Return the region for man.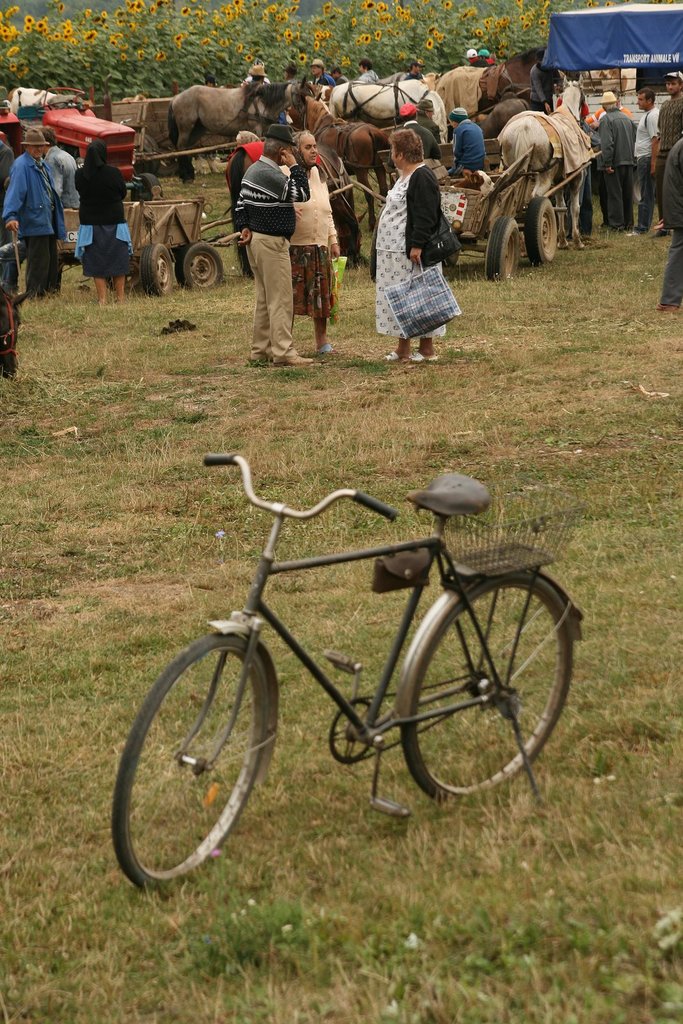
x1=4, y1=125, x2=61, y2=292.
